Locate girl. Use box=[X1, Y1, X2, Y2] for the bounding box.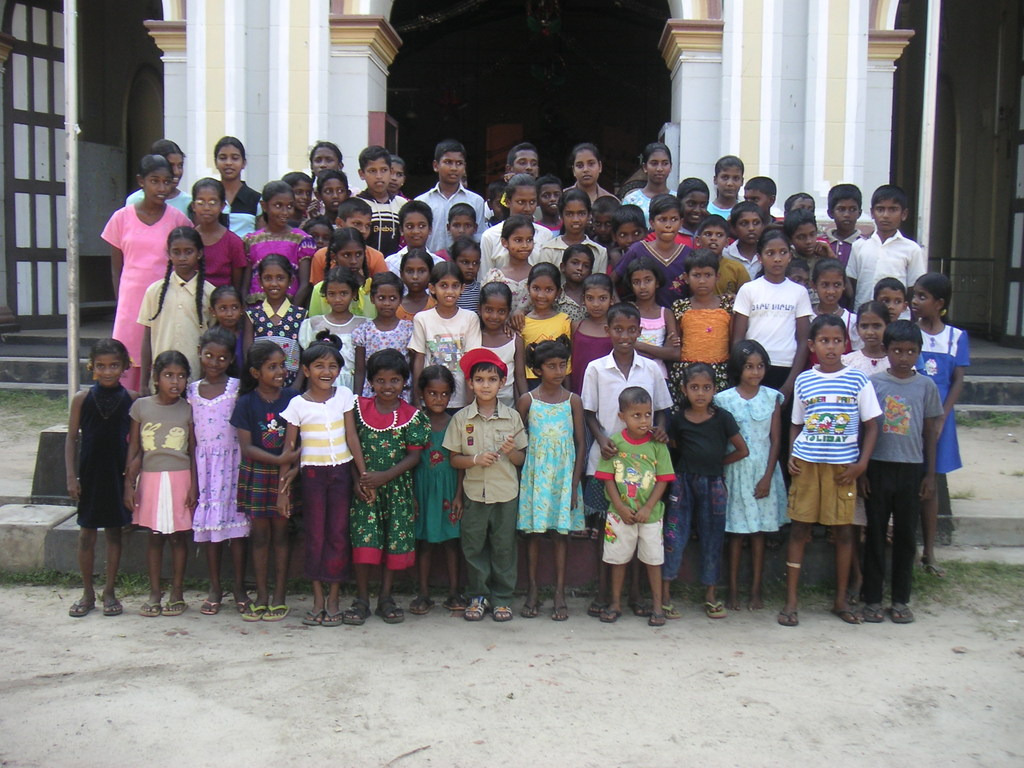
box=[353, 350, 425, 625].
